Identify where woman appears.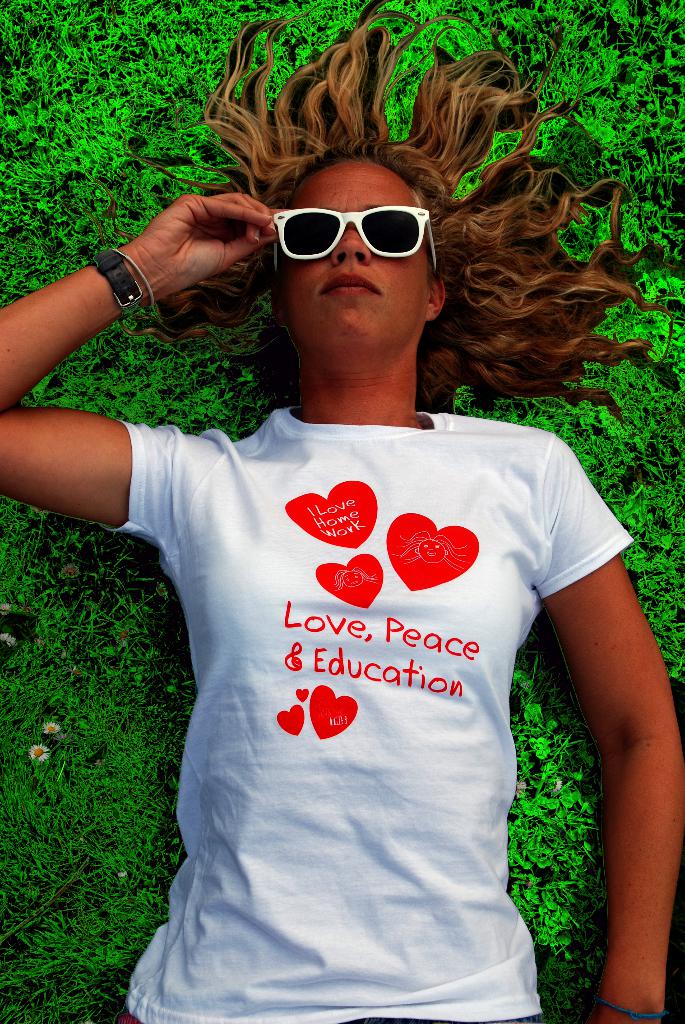
Appears at x1=0, y1=0, x2=684, y2=1023.
